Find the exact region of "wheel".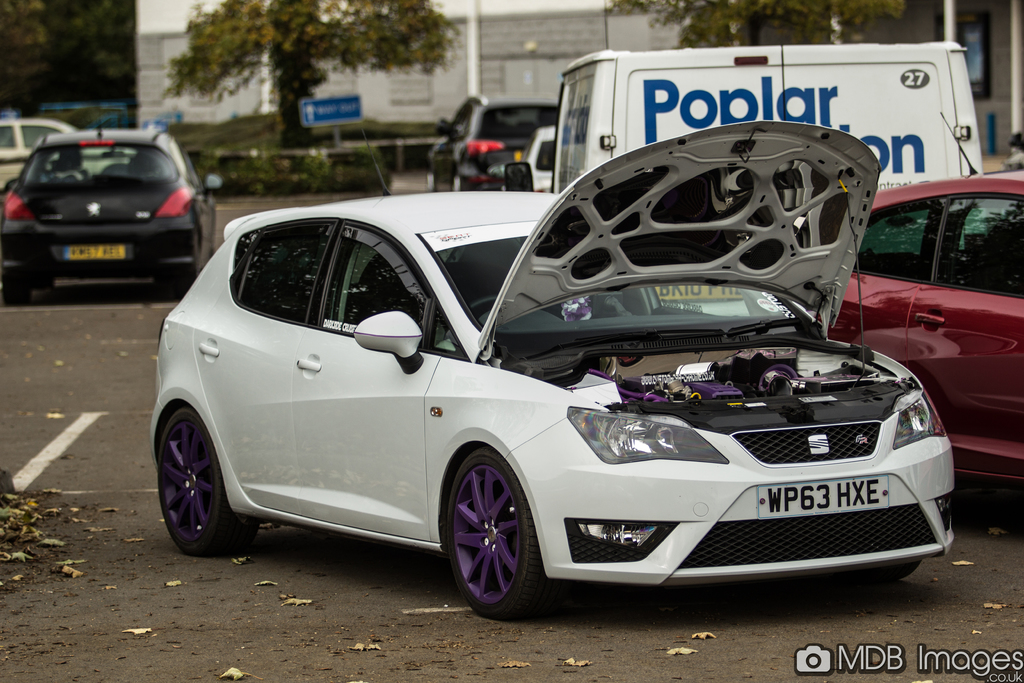
Exact region: box(446, 457, 545, 613).
